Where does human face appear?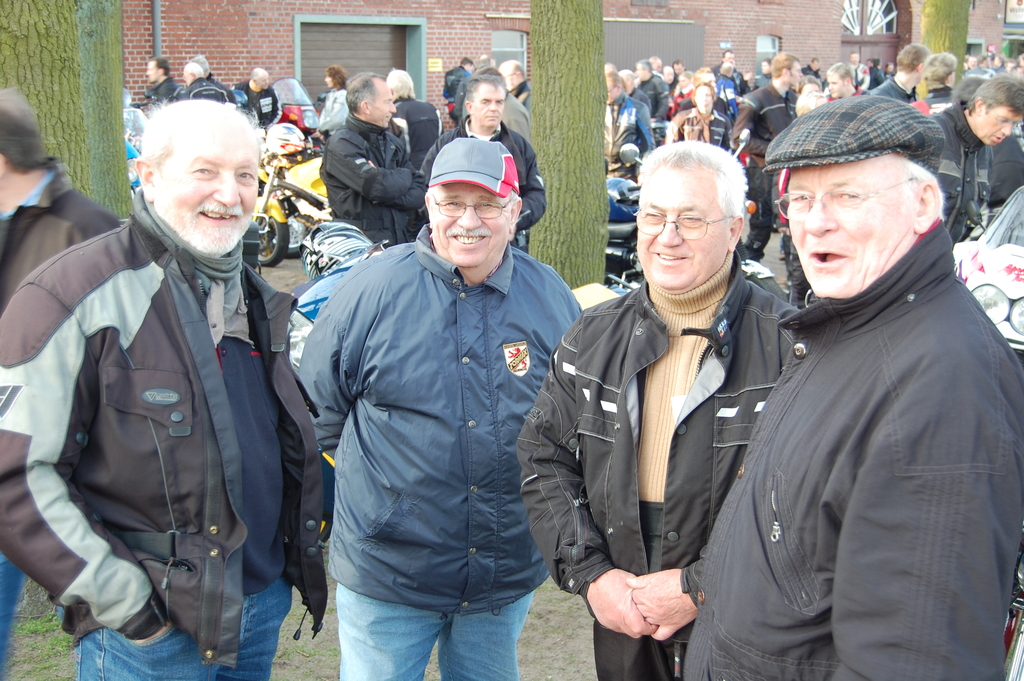
Appears at <region>324, 72, 333, 88</region>.
